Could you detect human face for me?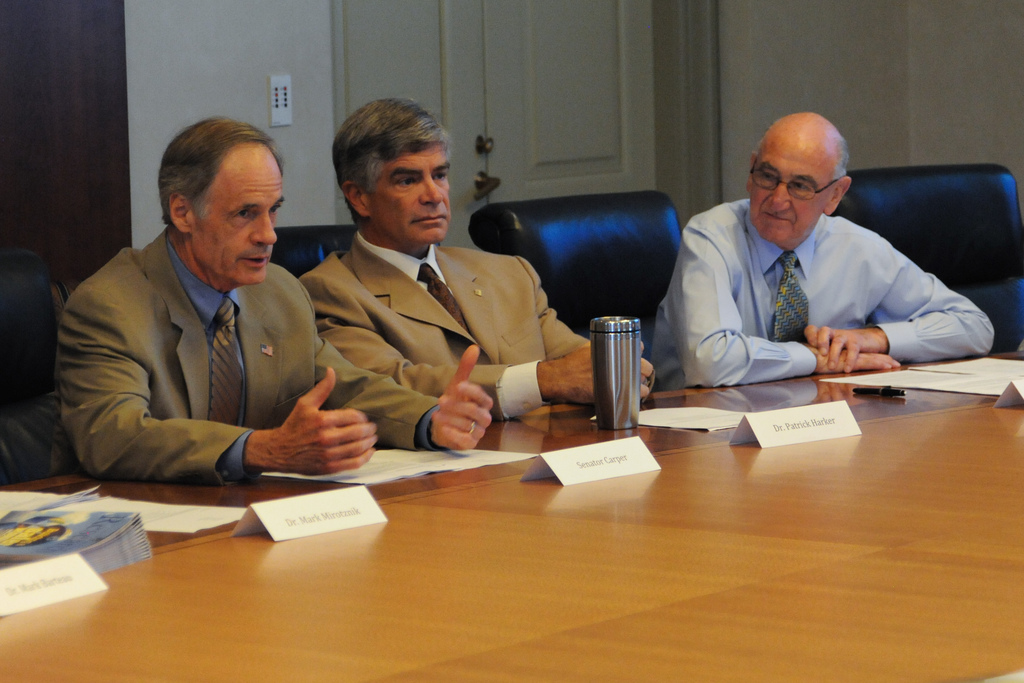
Detection result: l=192, t=146, r=284, b=284.
